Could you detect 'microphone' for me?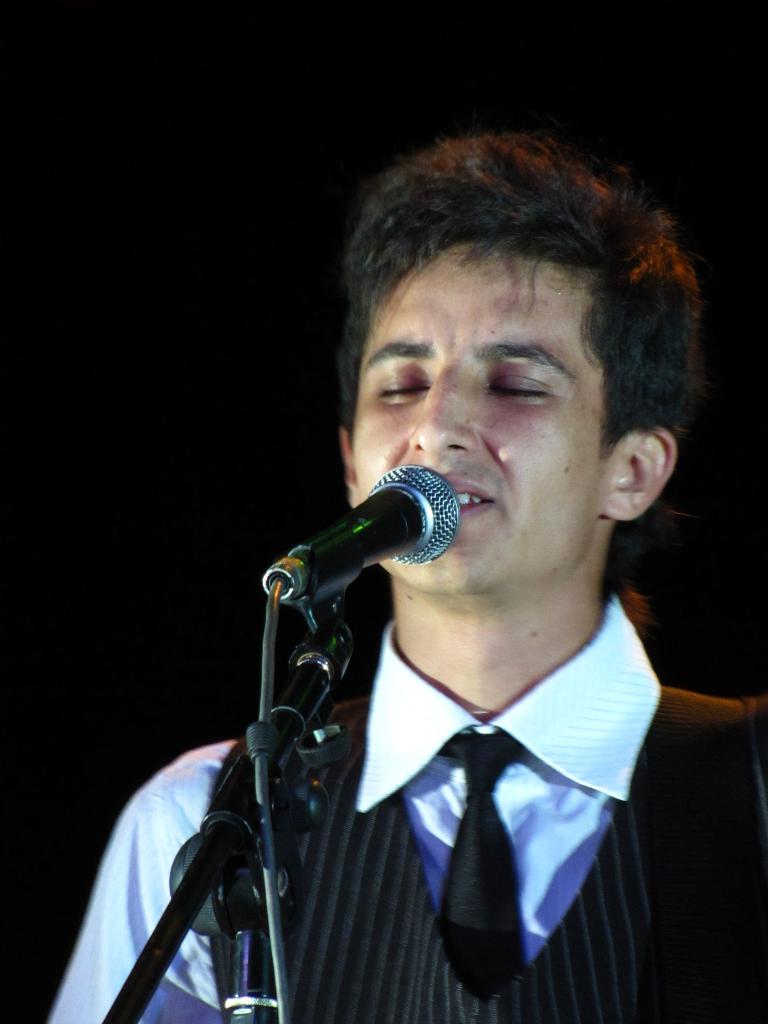
Detection result: region(228, 466, 478, 618).
